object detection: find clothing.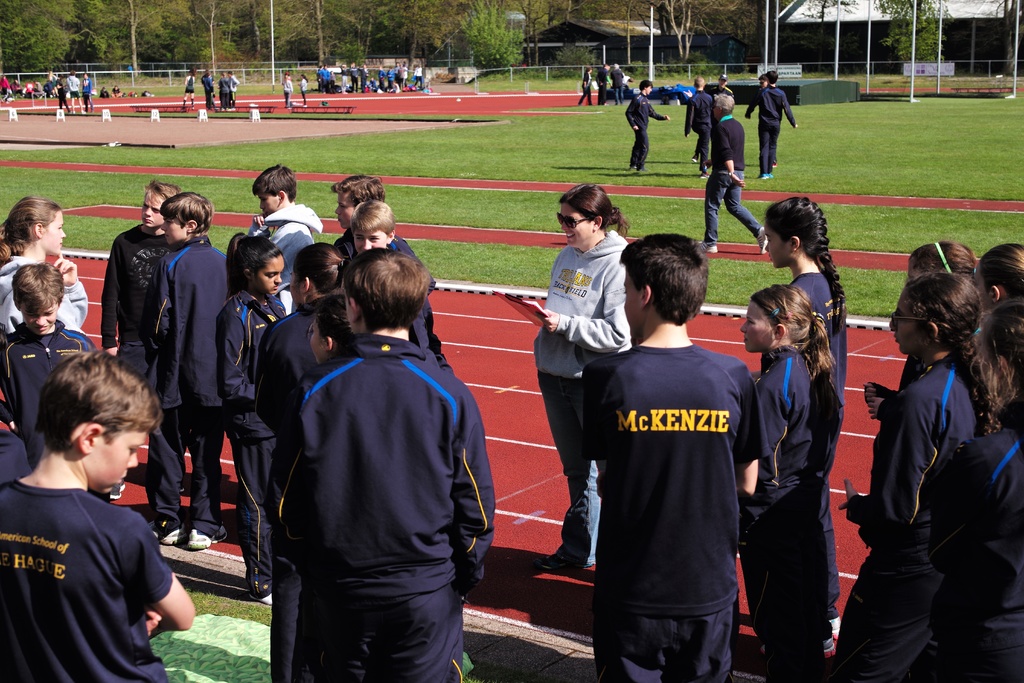
l=148, t=235, r=228, b=534.
